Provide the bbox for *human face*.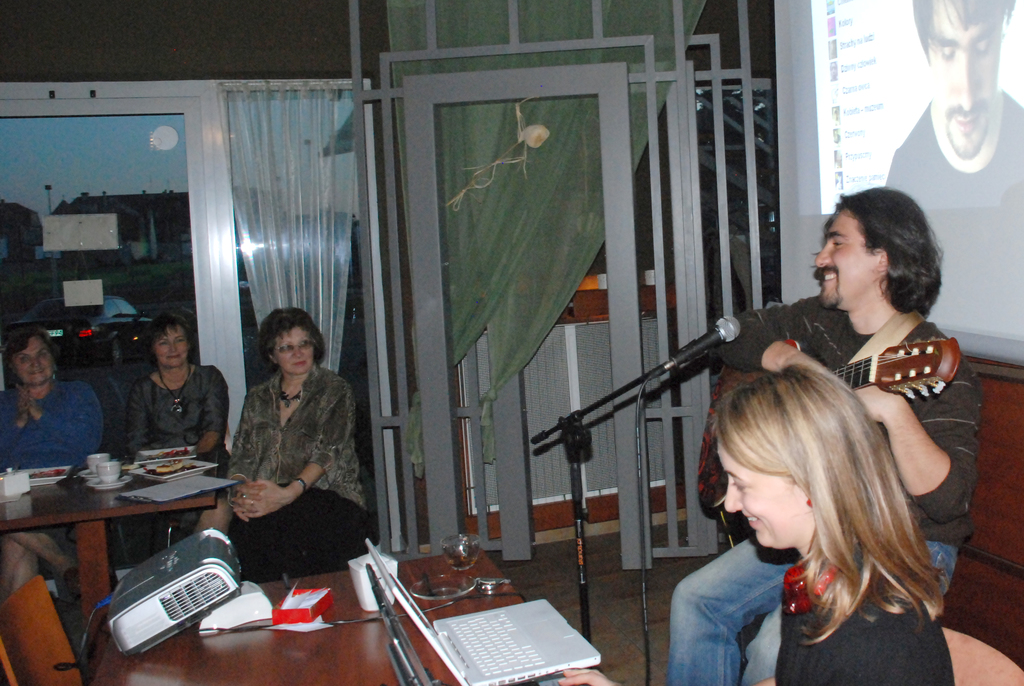
(813,210,880,314).
